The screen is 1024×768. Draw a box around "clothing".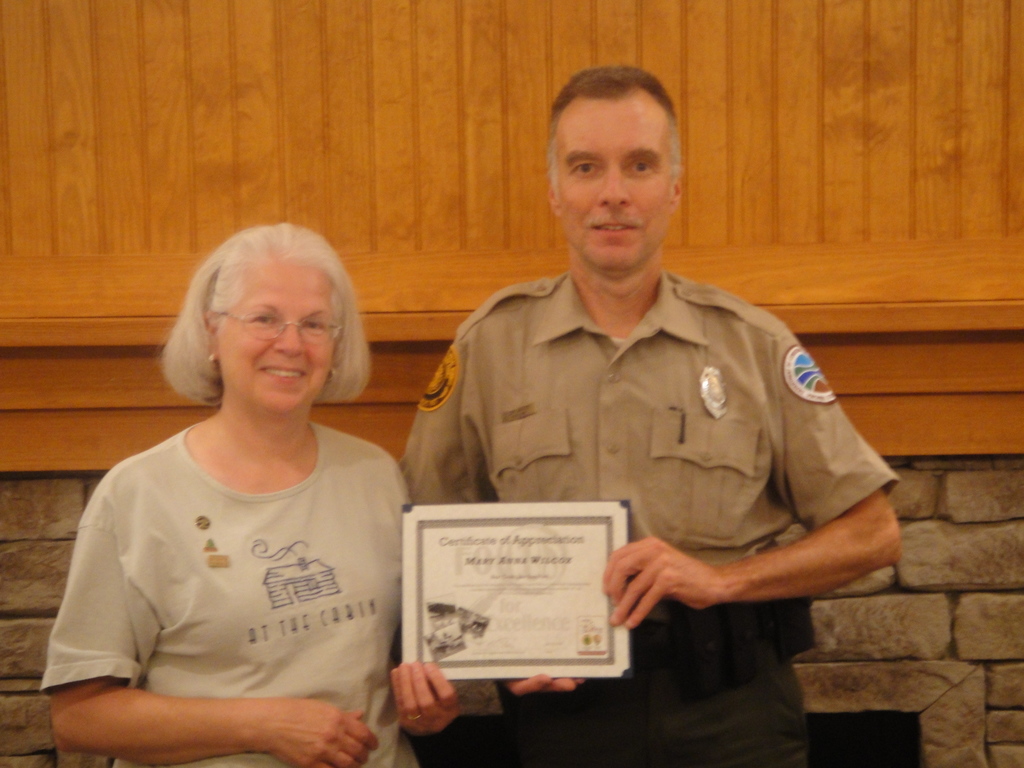
{"x1": 391, "y1": 221, "x2": 907, "y2": 678}.
